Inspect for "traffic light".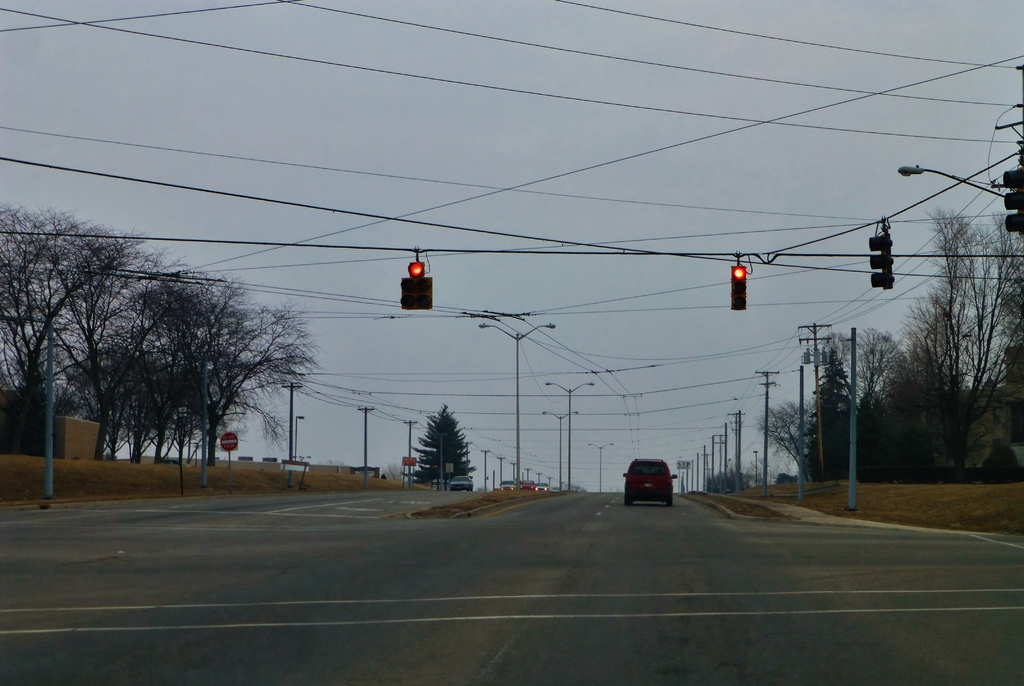
Inspection: (995, 173, 1023, 237).
